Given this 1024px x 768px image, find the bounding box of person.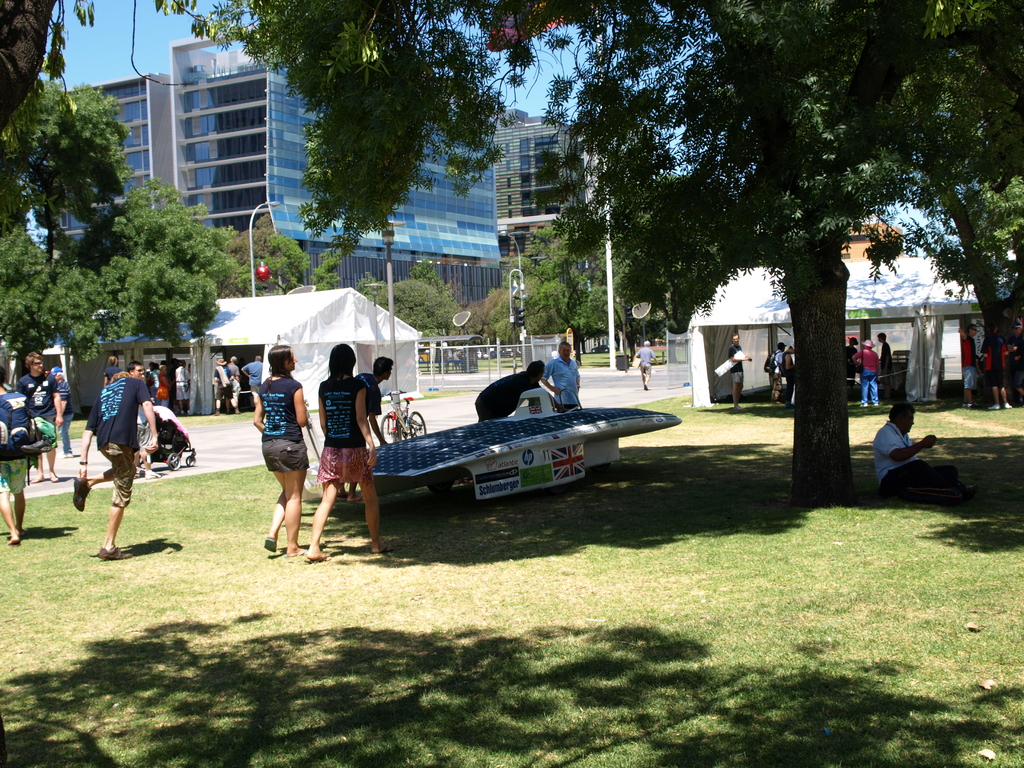
Rect(764, 341, 787, 401).
